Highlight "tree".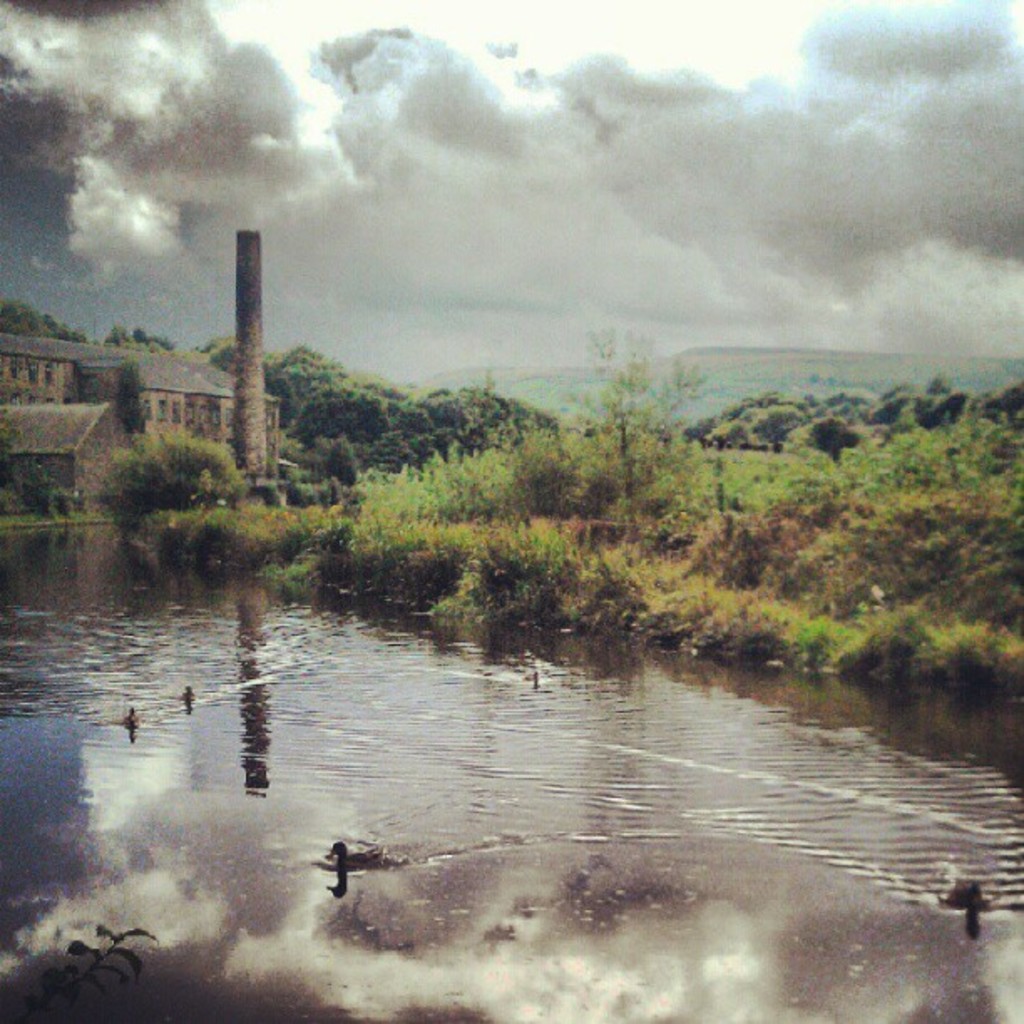
Highlighted region: <bbox>0, 300, 95, 348</bbox>.
